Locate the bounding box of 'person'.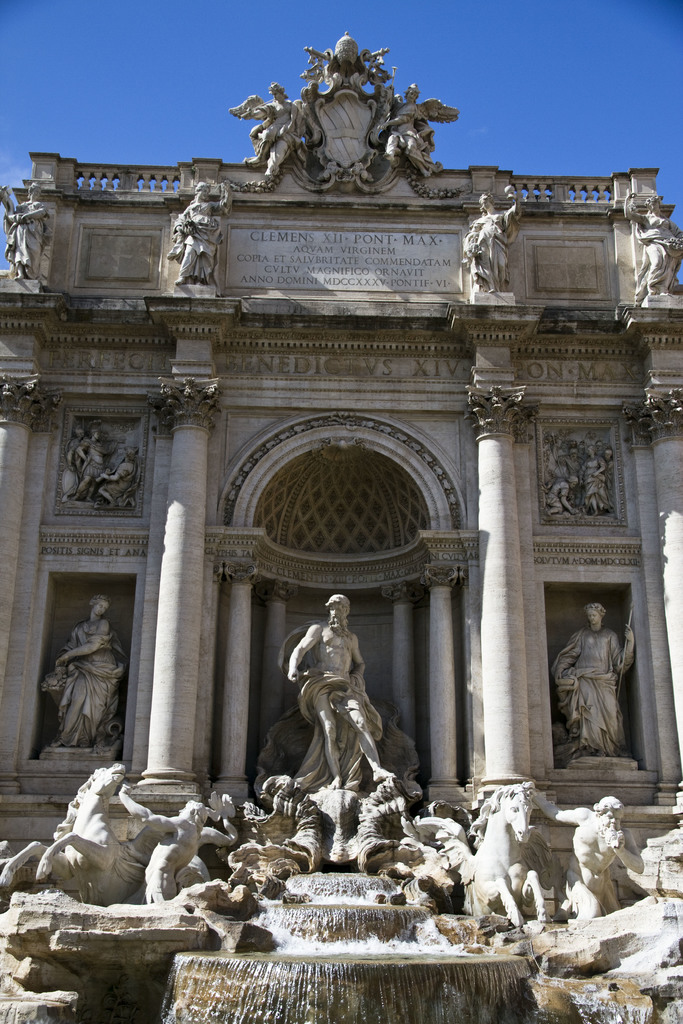
Bounding box: BBox(592, 440, 606, 455).
